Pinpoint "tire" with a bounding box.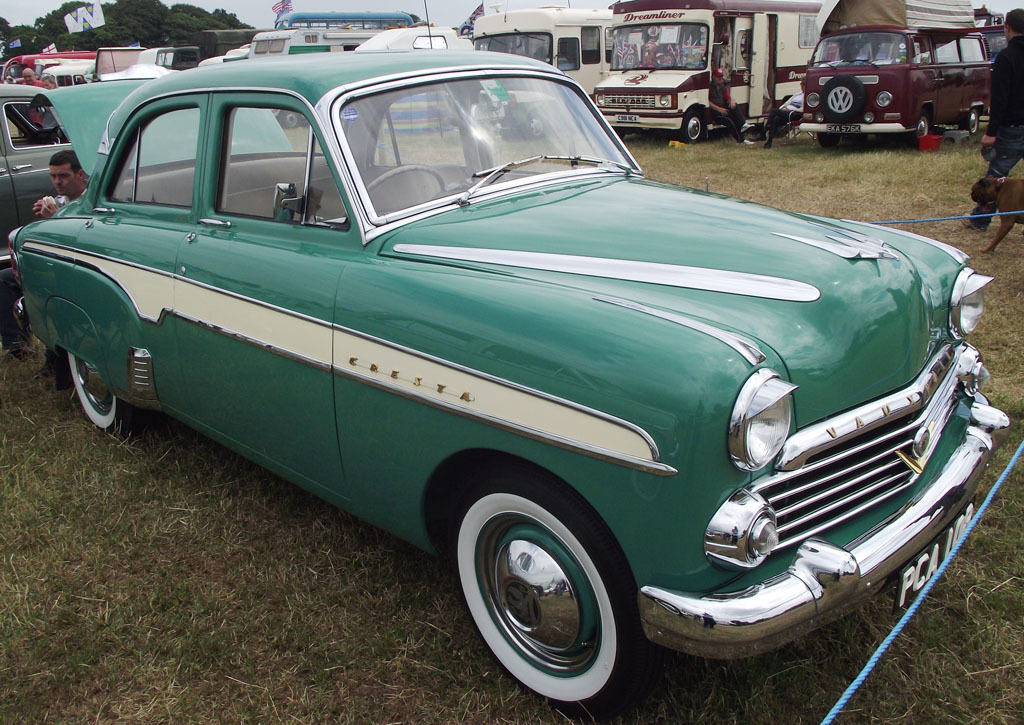
<bbox>458, 489, 621, 705</bbox>.
